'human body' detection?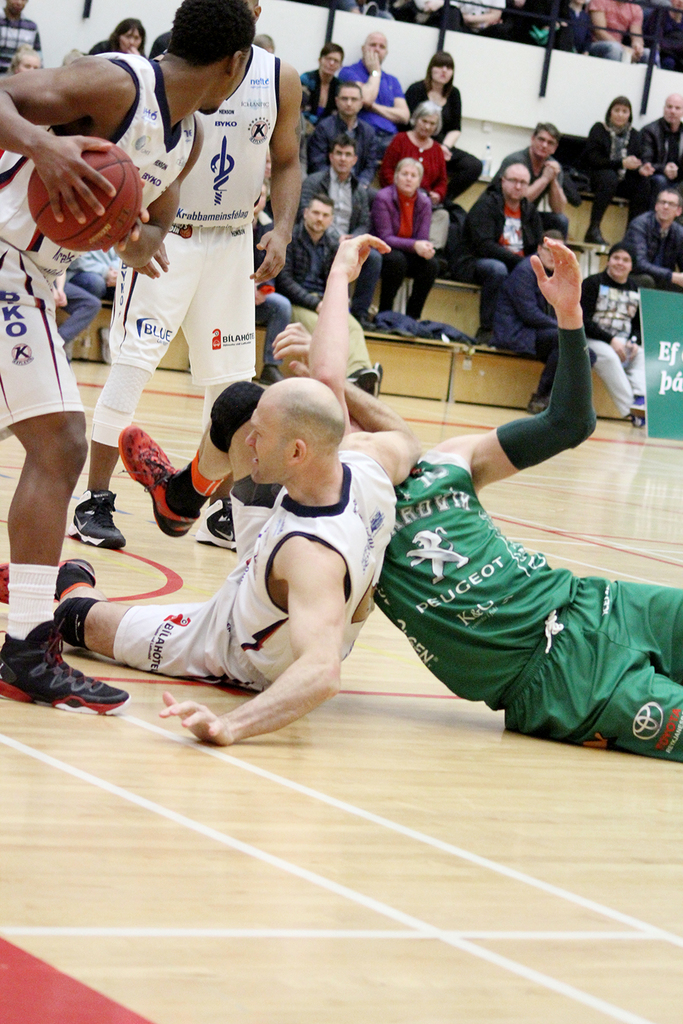
<region>303, 111, 387, 172</region>
